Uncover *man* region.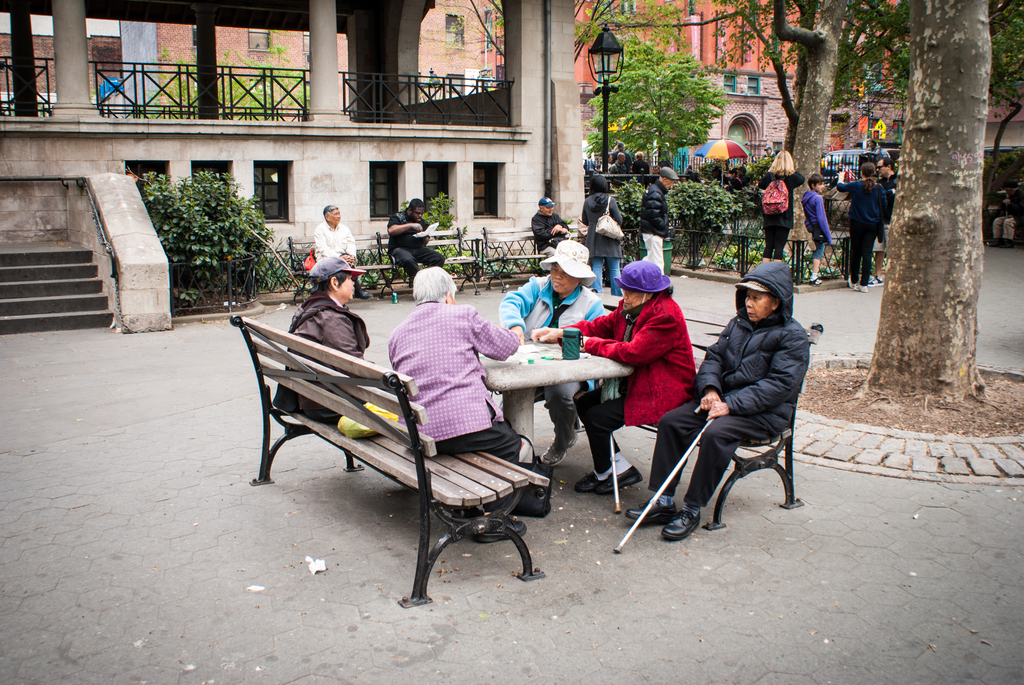
Uncovered: [x1=312, y1=205, x2=373, y2=299].
